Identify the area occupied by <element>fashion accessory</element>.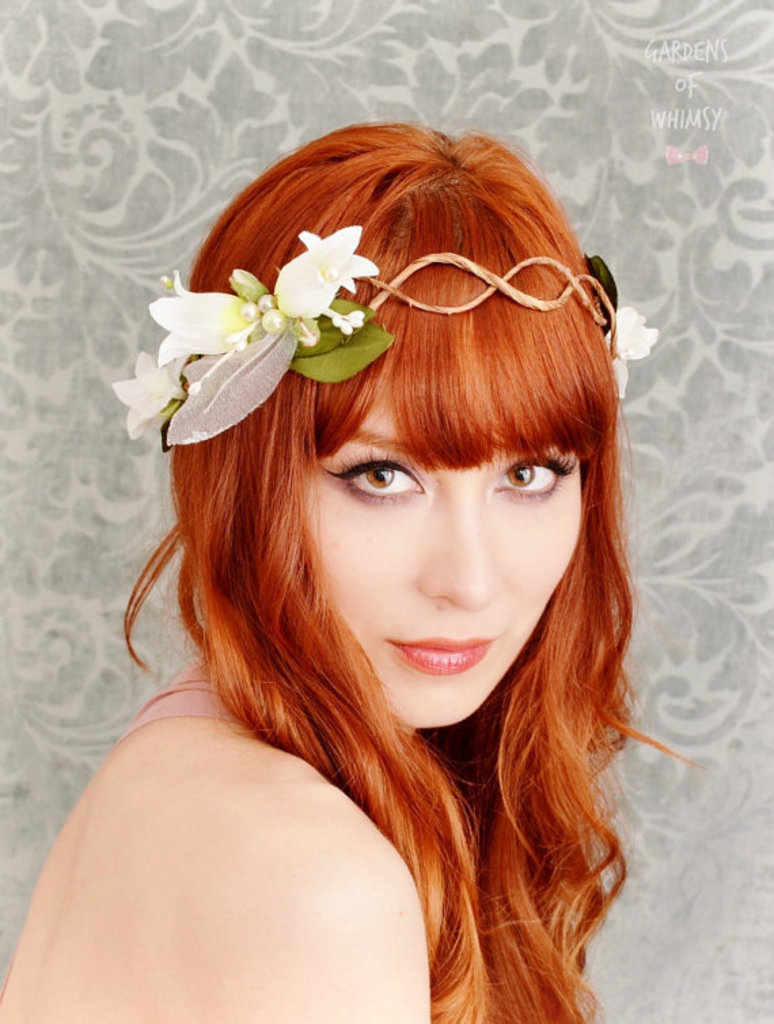
Area: (left=110, top=219, right=672, bottom=471).
